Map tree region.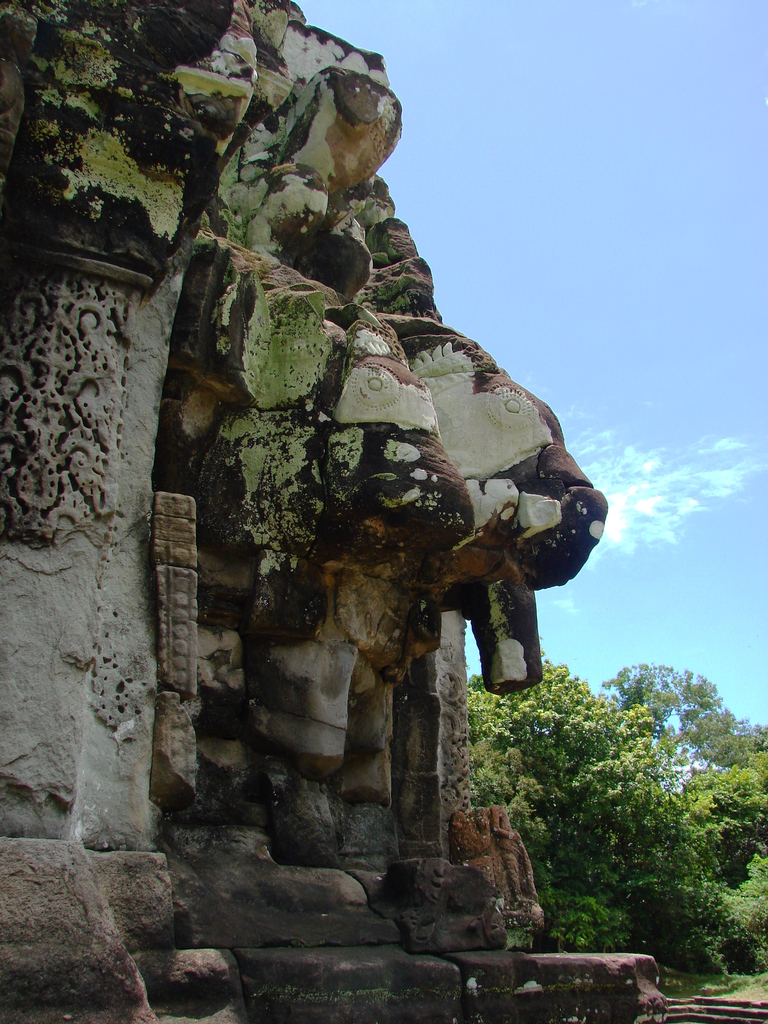
Mapped to x1=591, y1=653, x2=732, y2=735.
